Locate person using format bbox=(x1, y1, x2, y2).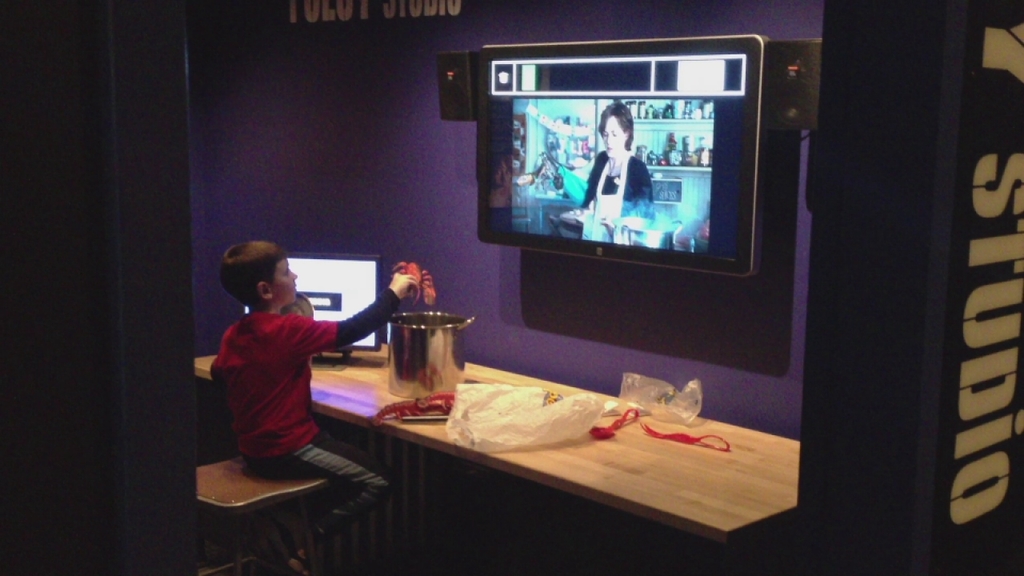
bbox=(203, 237, 425, 575).
